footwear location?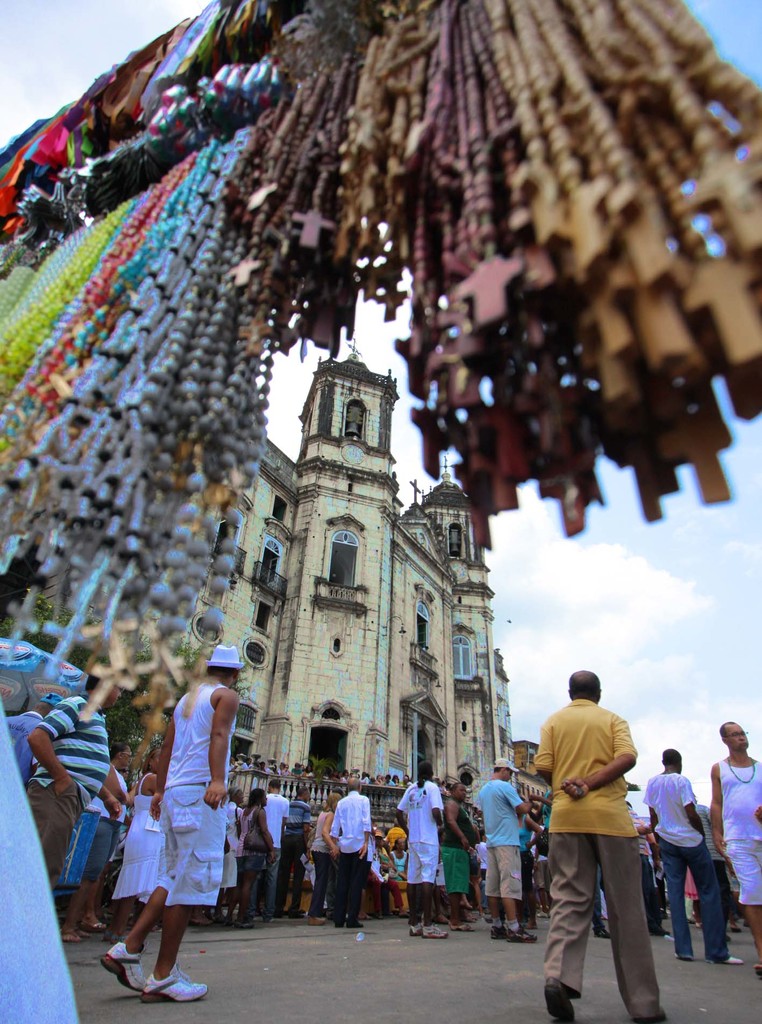
locate(58, 934, 86, 942)
